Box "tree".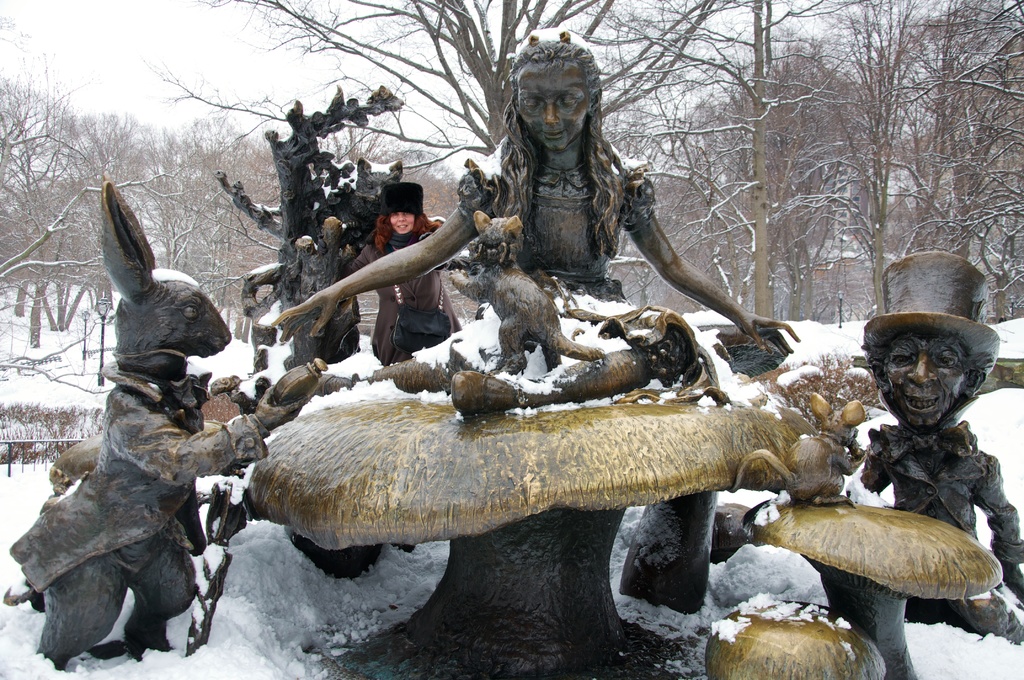
{"left": 0, "top": 6, "right": 230, "bottom": 318}.
